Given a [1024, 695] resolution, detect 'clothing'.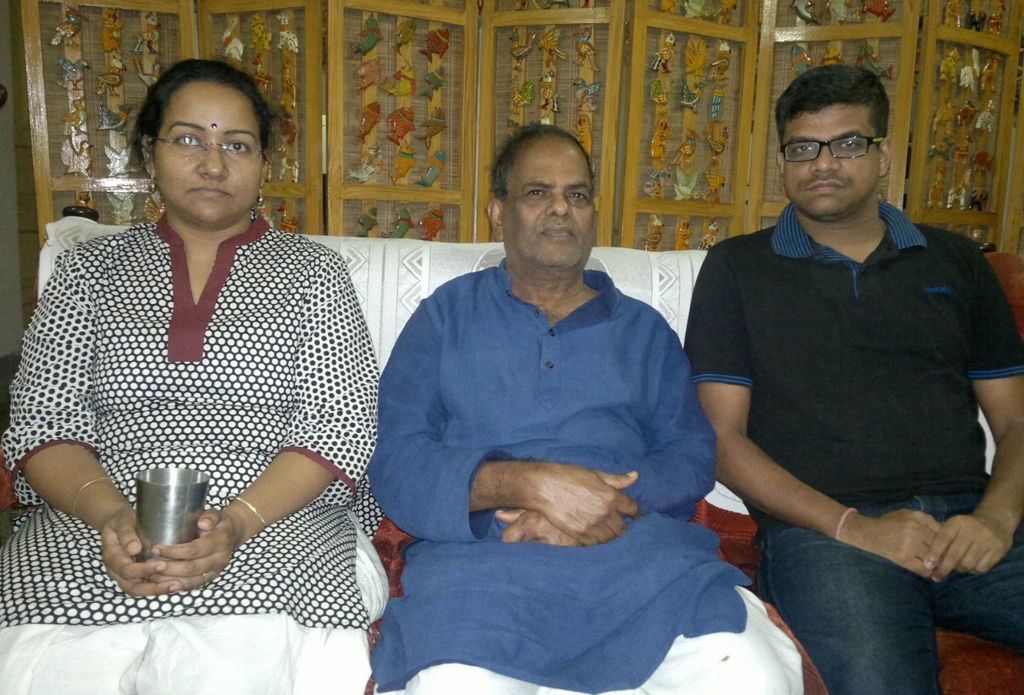
box(367, 258, 803, 694).
